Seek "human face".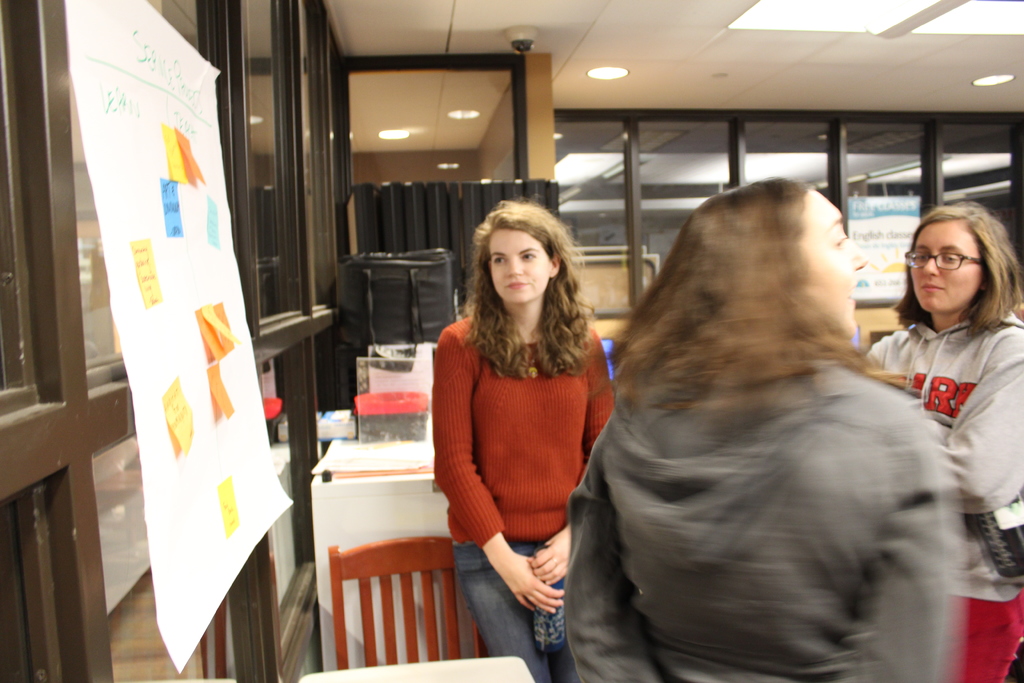
rect(800, 188, 865, 343).
